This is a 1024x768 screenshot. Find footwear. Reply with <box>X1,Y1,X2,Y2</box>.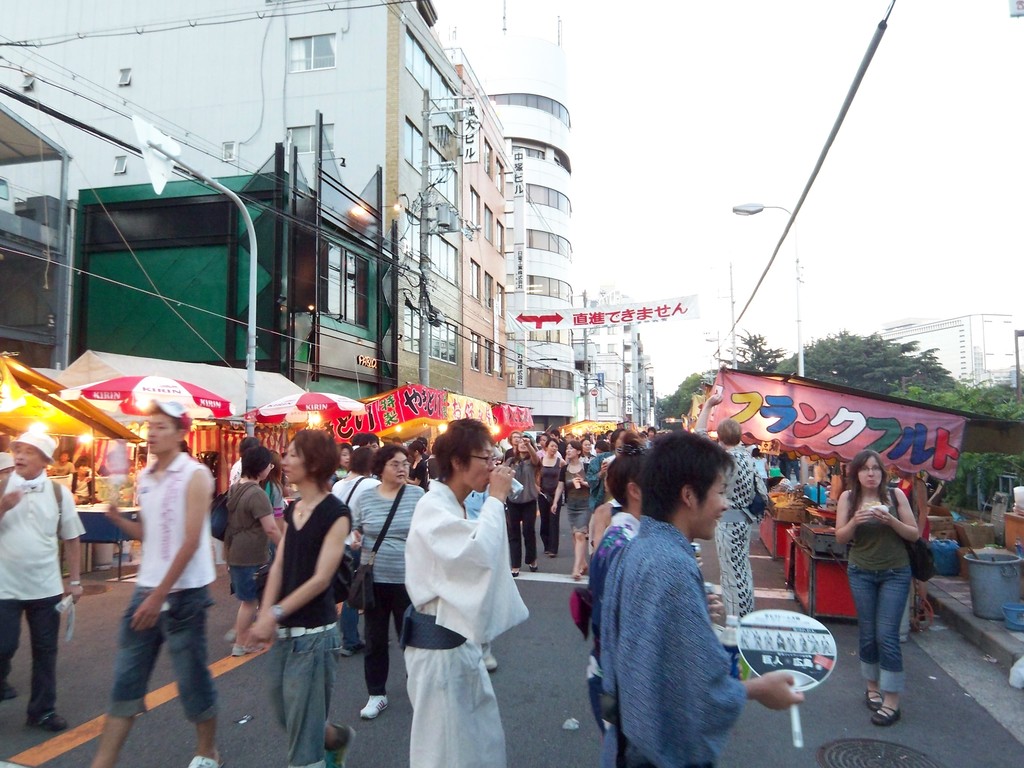
<box>321,720,356,767</box>.
